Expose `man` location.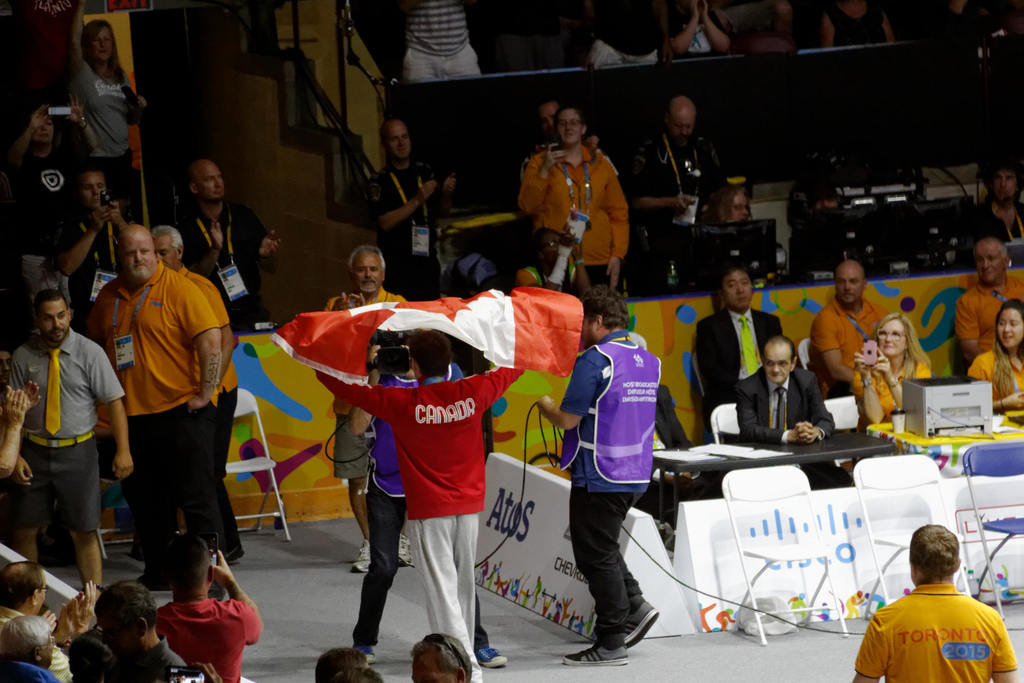
Exposed at 952,240,1023,368.
